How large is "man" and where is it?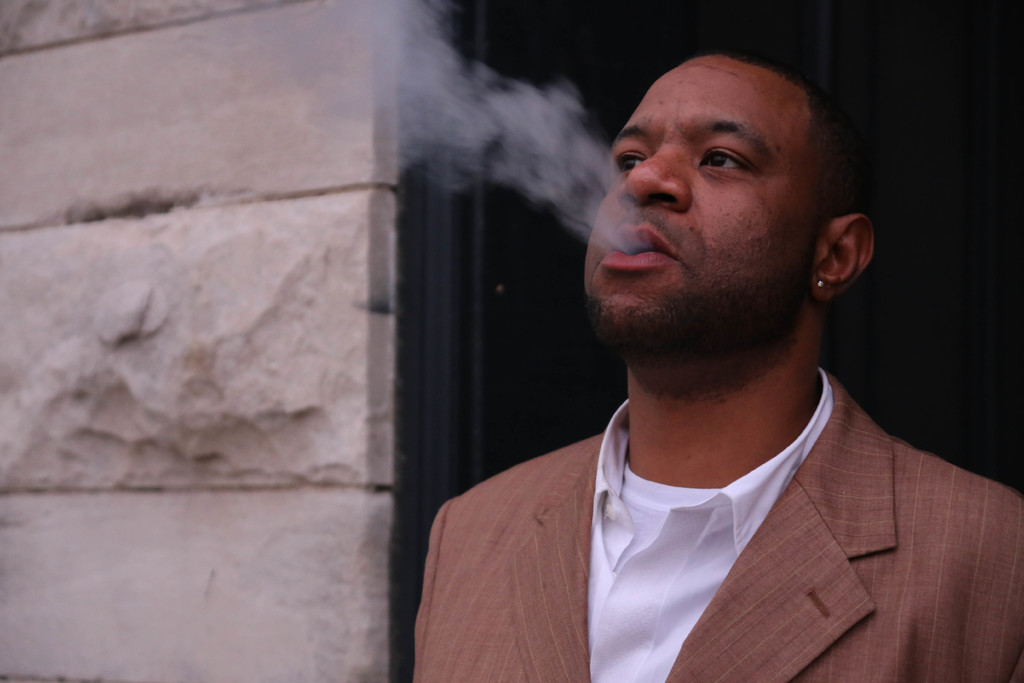
Bounding box: (left=394, top=22, right=1023, bottom=682).
